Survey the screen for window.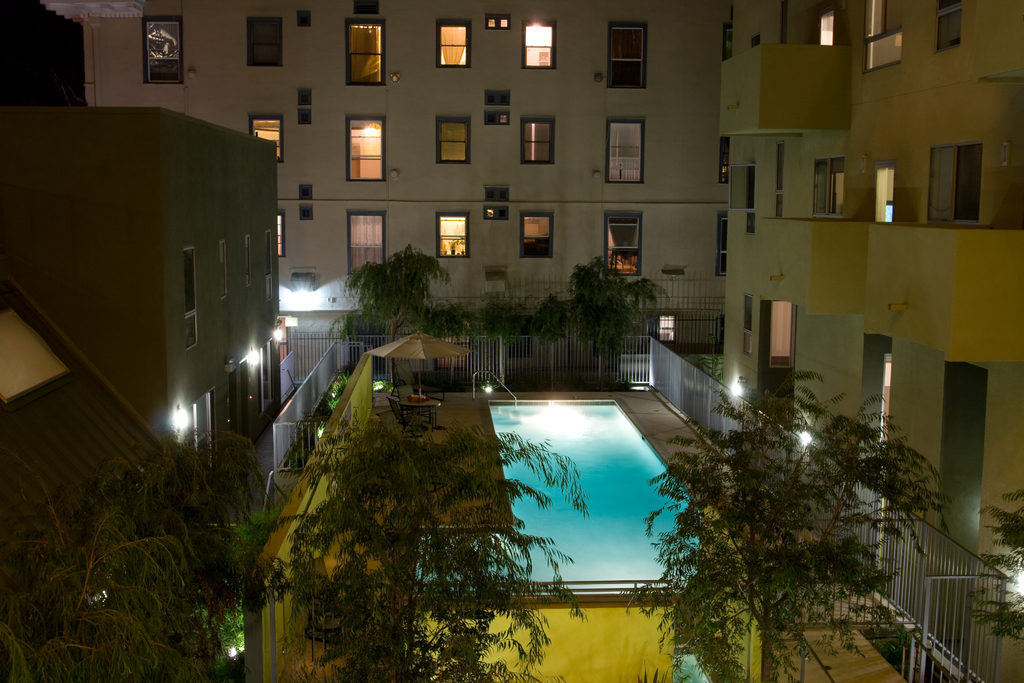
Survey found: {"x1": 519, "y1": 119, "x2": 556, "y2": 167}.
